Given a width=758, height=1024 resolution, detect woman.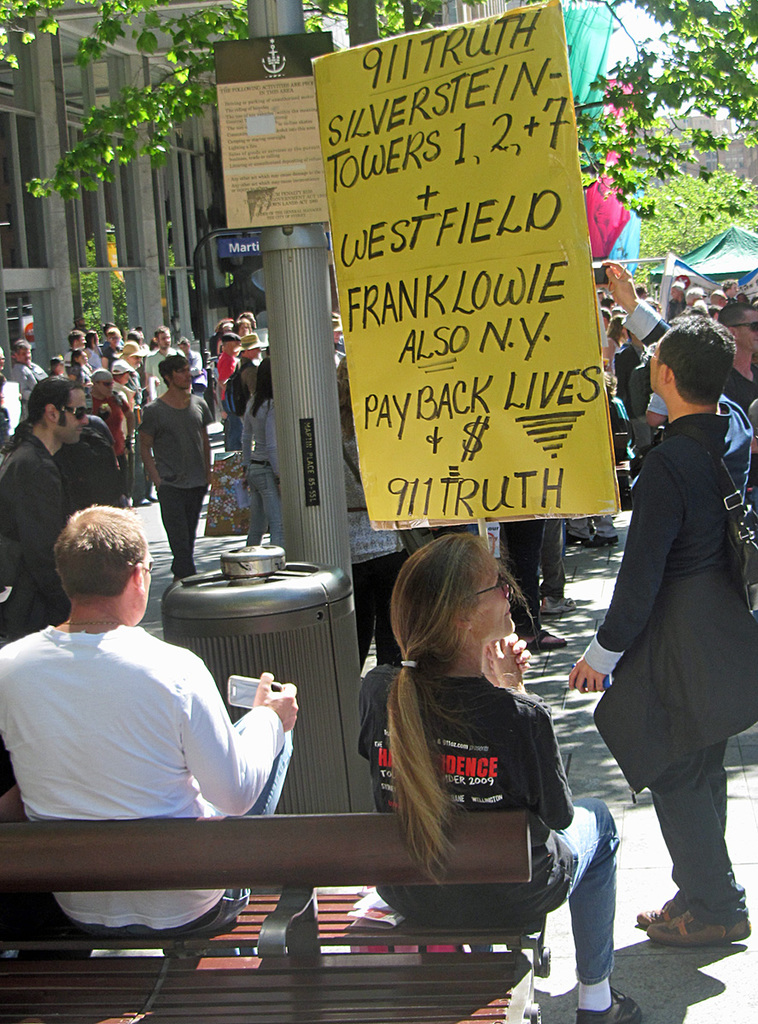
region(352, 533, 644, 1023).
